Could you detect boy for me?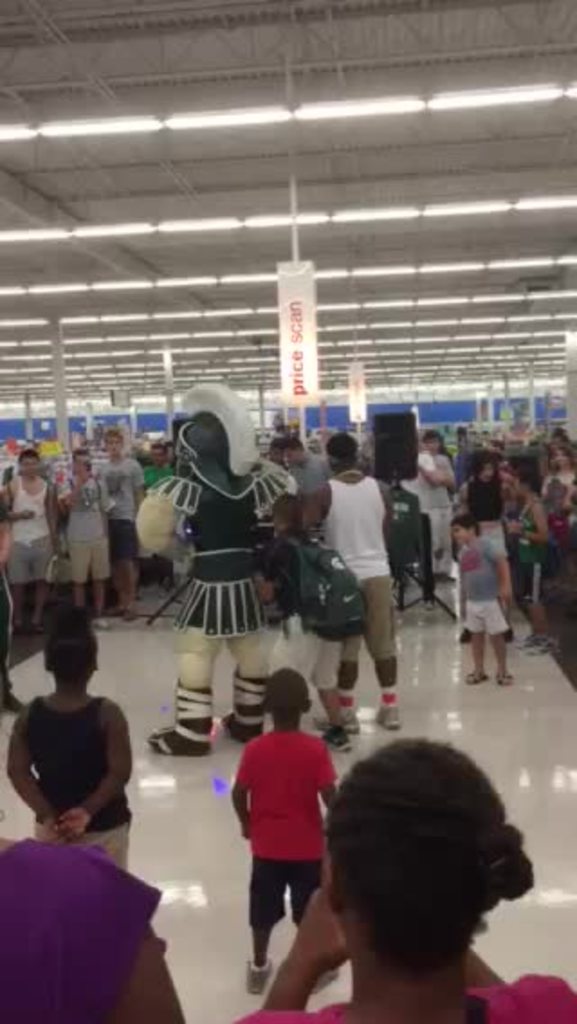
Detection result: [left=234, top=671, right=339, bottom=988].
